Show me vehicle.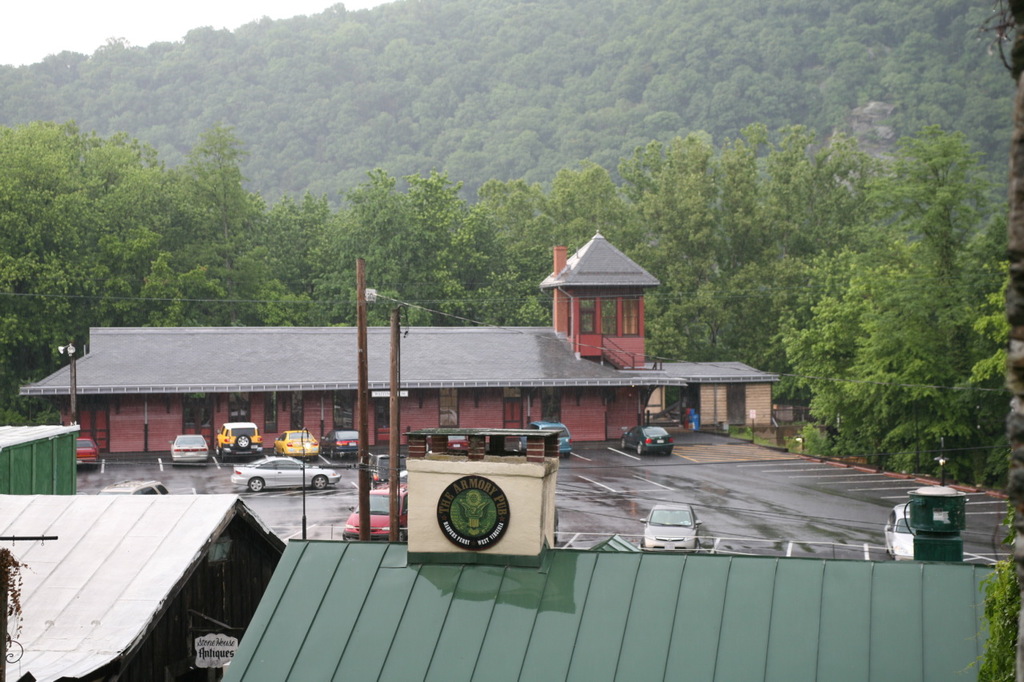
vehicle is here: (166, 433, 208, 467).
